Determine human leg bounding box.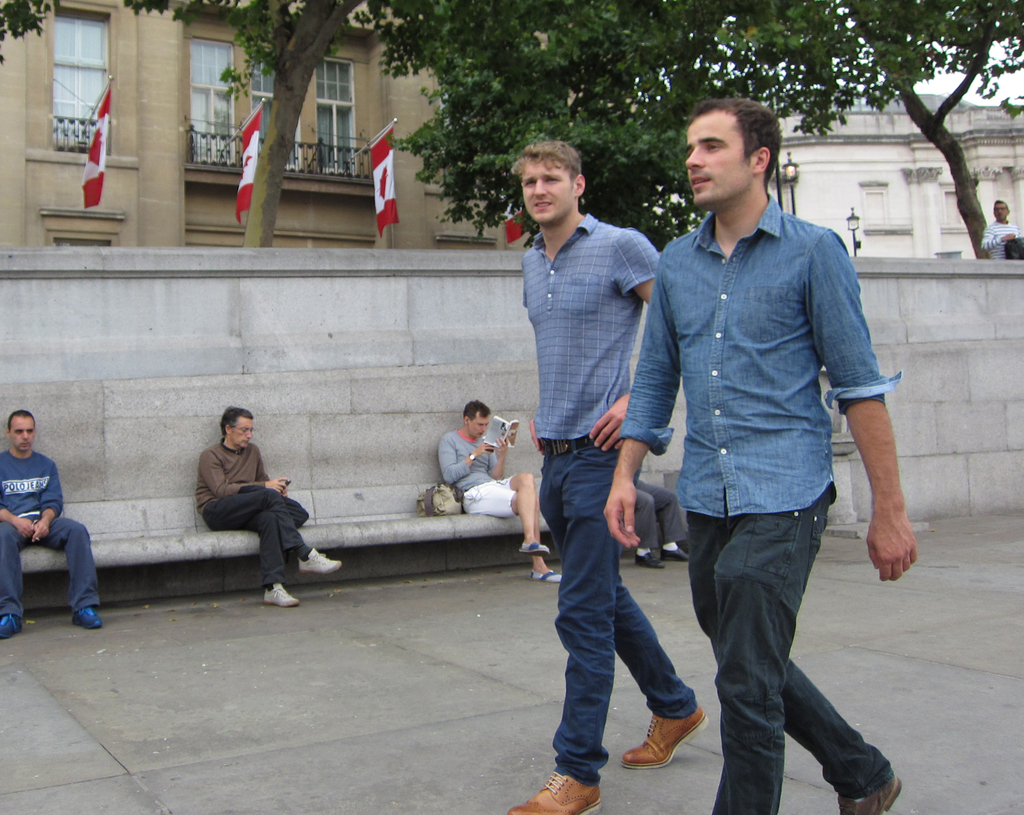
Determined: (238, 508, 293, 606).
